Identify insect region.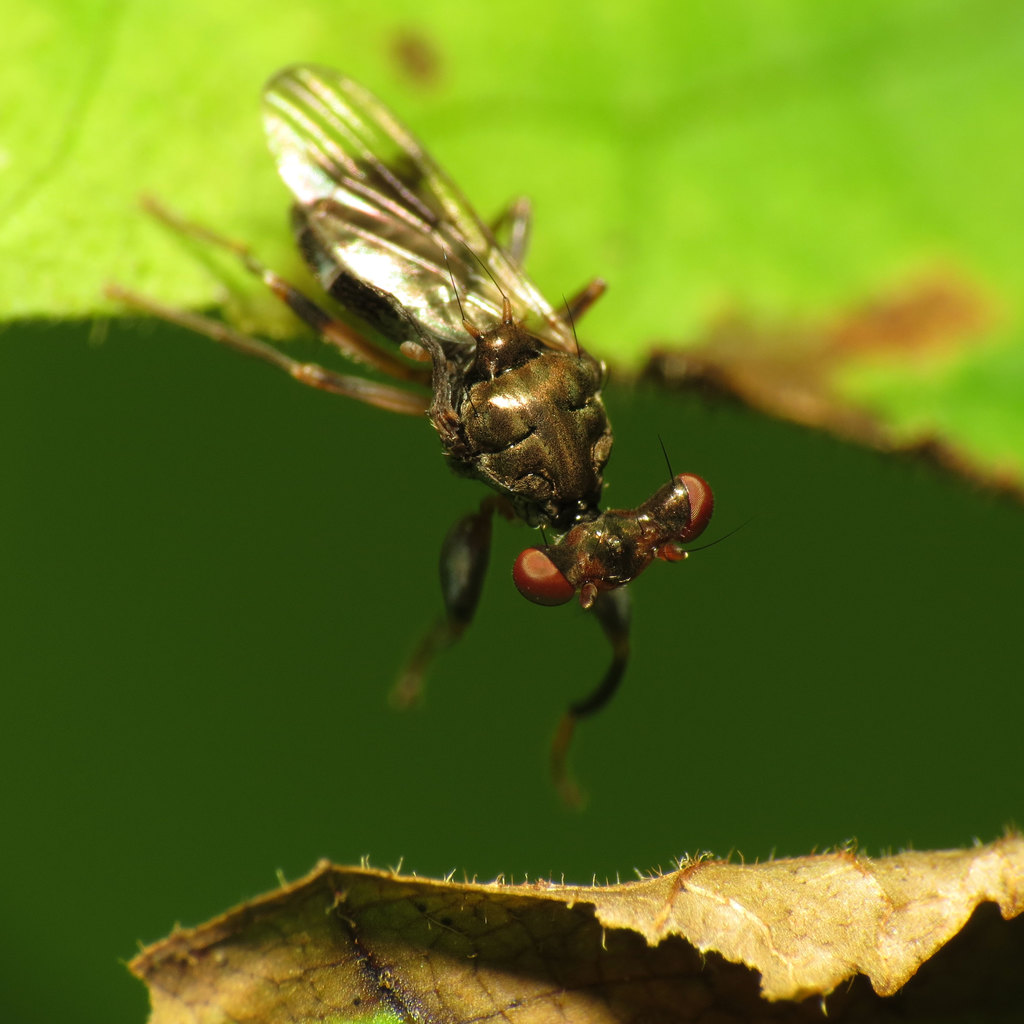
Region: left=109, top=60, right=744, bottom=805.
